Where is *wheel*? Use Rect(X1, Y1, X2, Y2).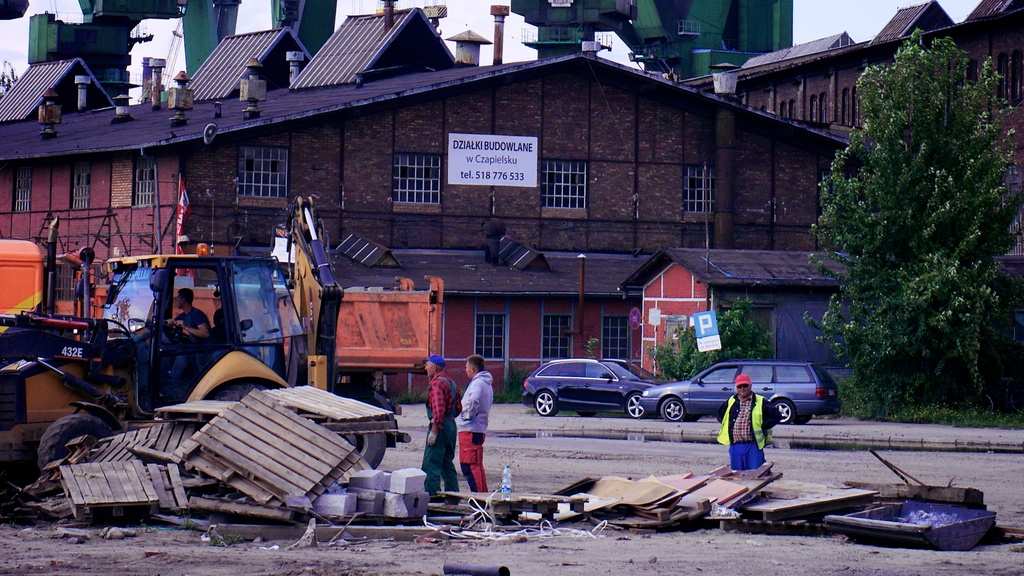
Rect(579, 410, 594, 415).
